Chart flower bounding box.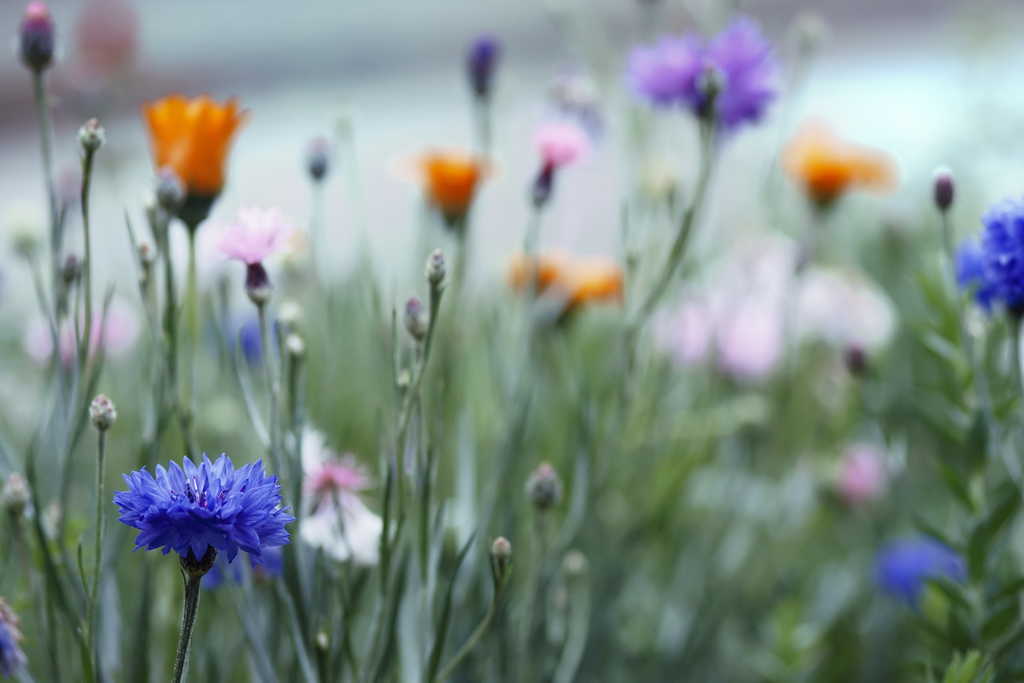
Charted: 289 427 376 497.
